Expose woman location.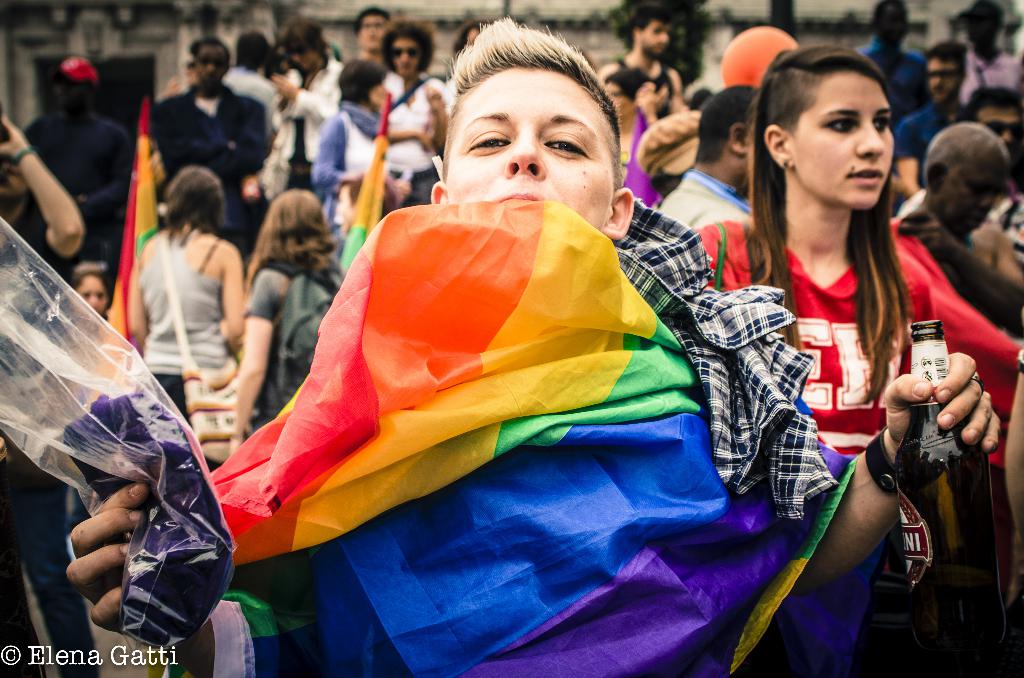
Exposed at select_region(229, 188, 345, 453).
